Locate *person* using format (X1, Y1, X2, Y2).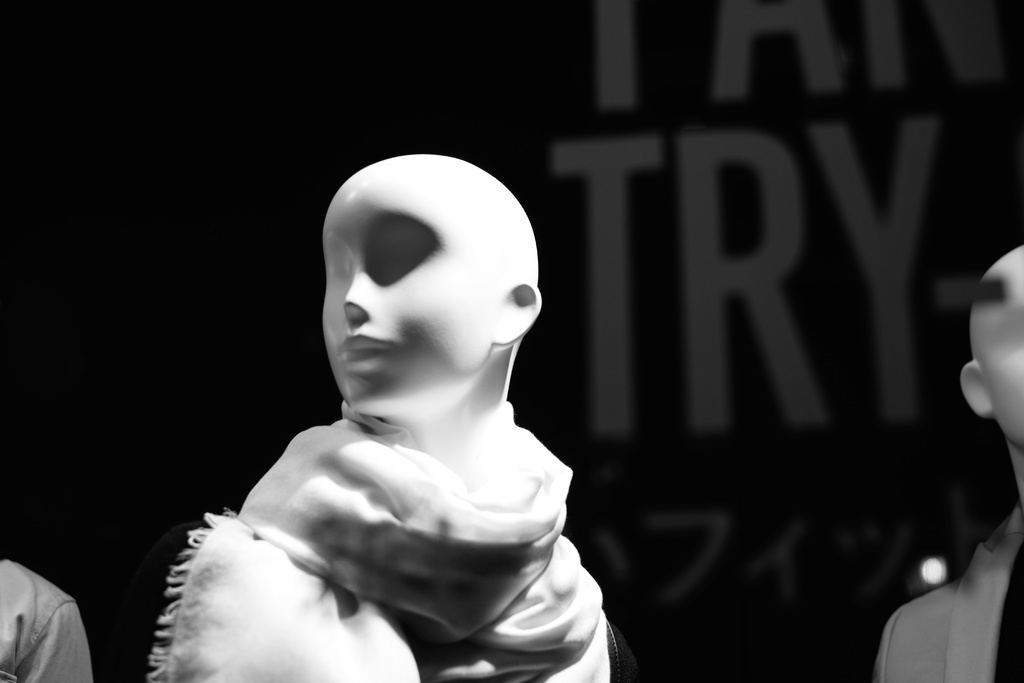
(0, 541, 105, 682).
